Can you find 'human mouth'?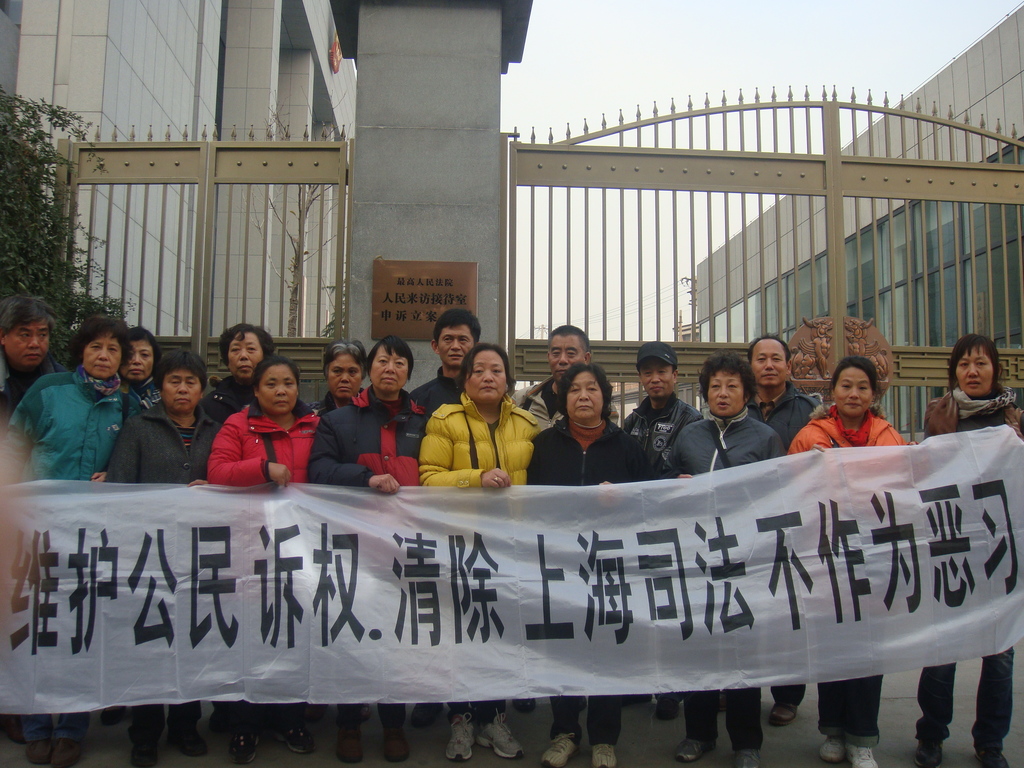
Yes, bounding box: locate(271, 401, 289, 405).
